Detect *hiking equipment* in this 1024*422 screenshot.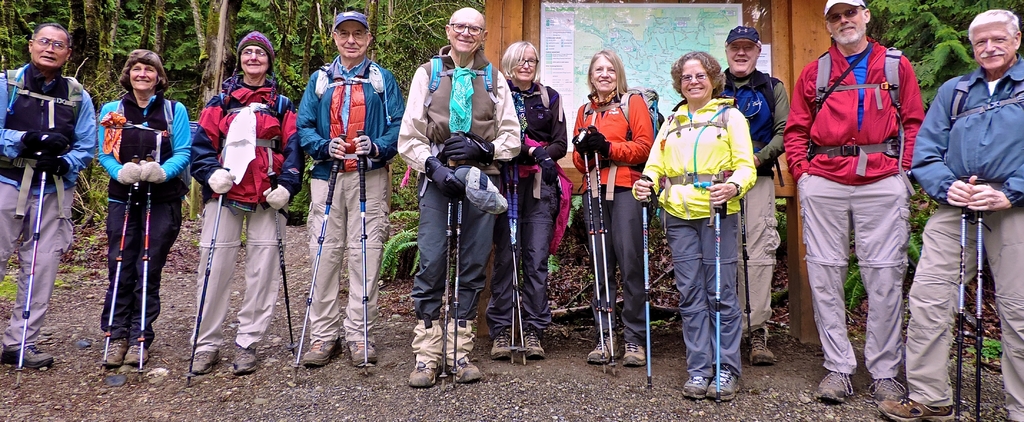
Detection: locate(490, 334, 513, 362).
